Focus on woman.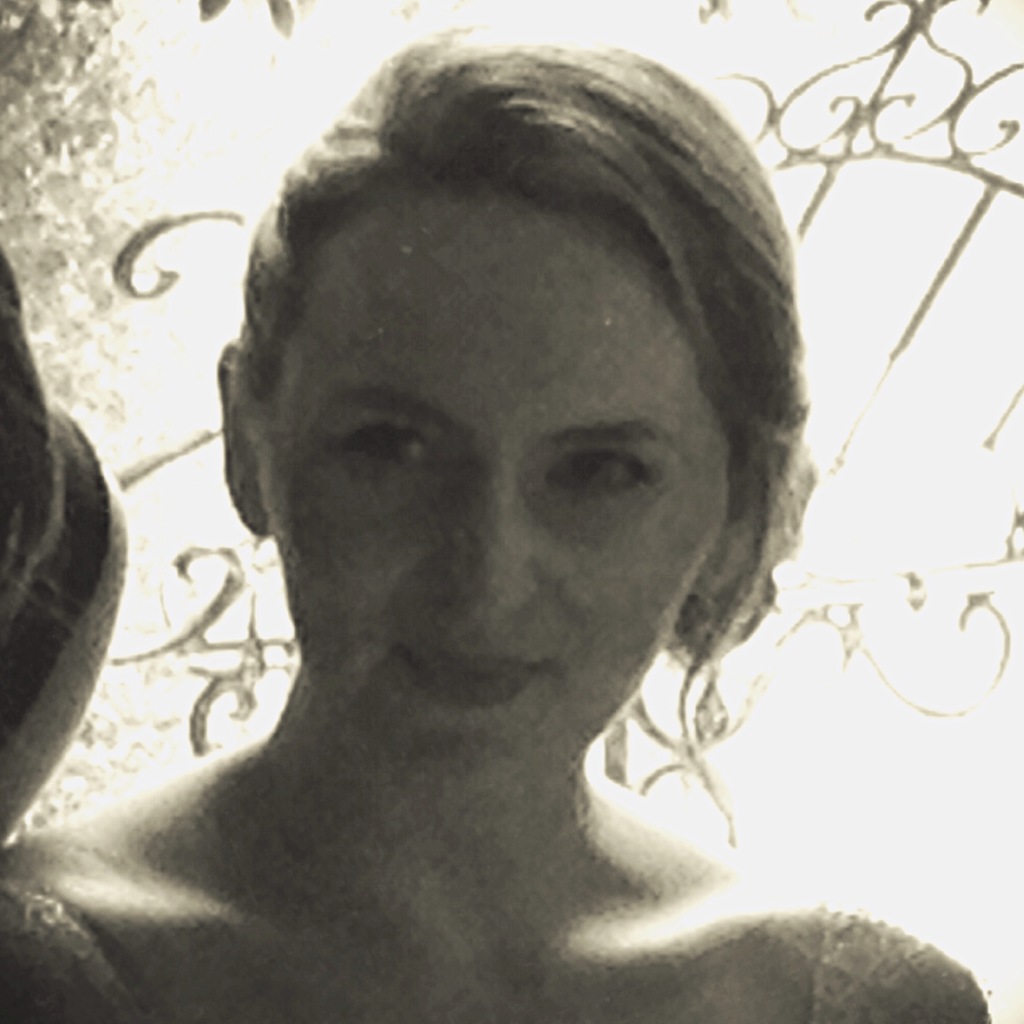
Focused at (x1=0, y1=20, x2=1005, y2=1023).
